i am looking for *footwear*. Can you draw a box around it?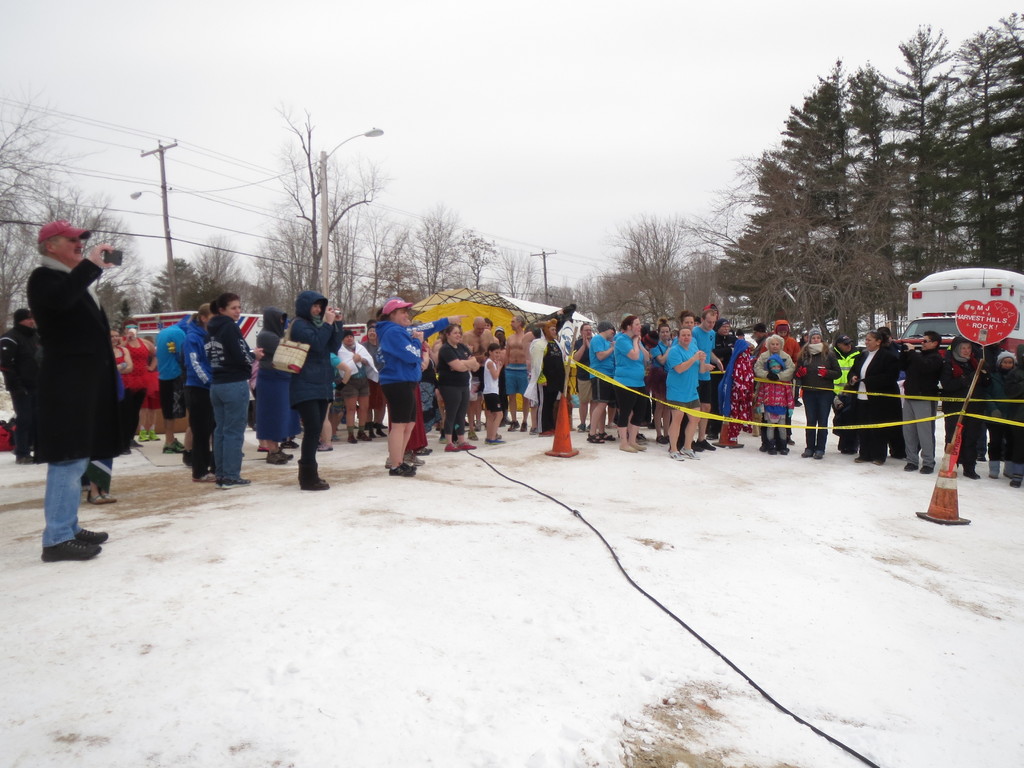
Sure, the bounding box is [x1=904, y1=460, x2=915, y2=472].
